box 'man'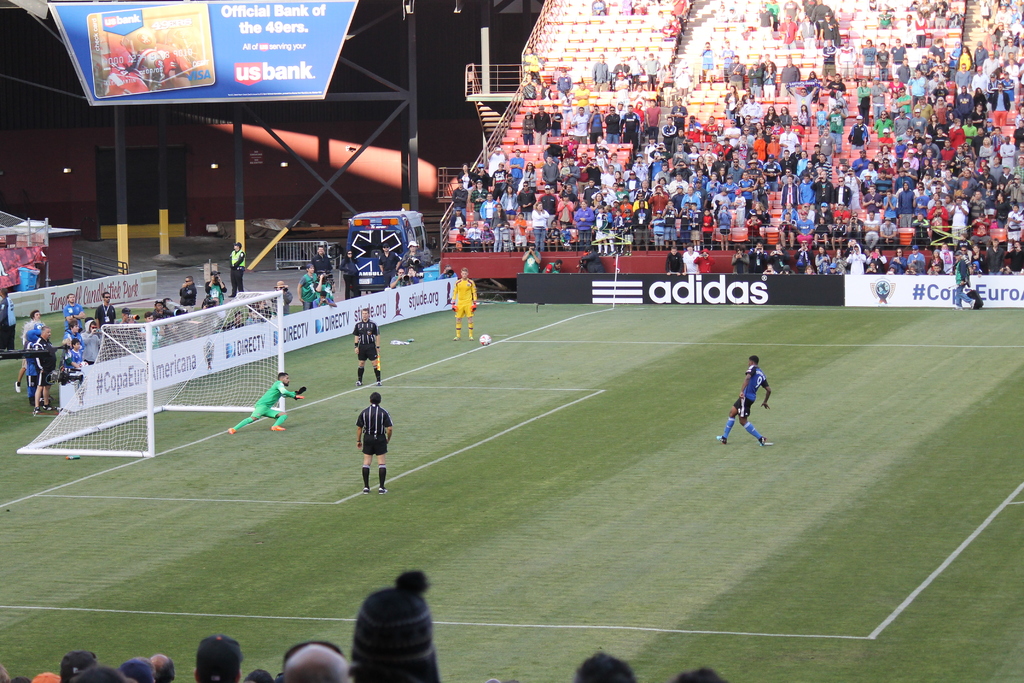
<box>345,387,399,502</box>
